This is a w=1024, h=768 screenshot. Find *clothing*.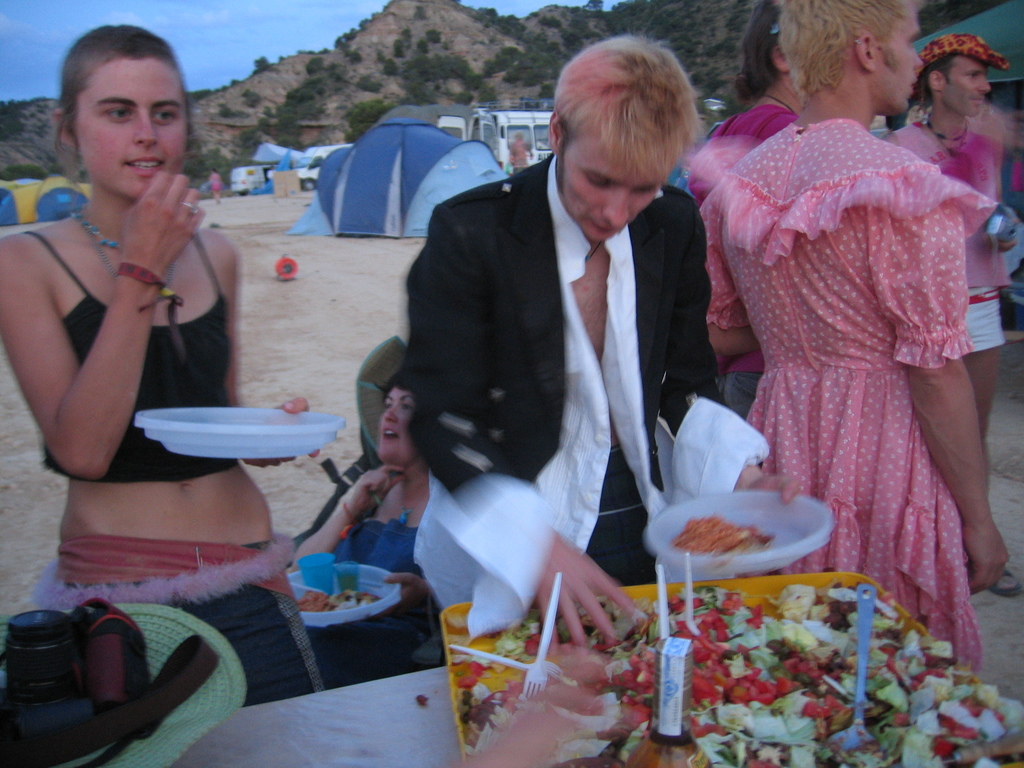
Bounding box: x1=689 y1=100 x2=788 y2=429.
